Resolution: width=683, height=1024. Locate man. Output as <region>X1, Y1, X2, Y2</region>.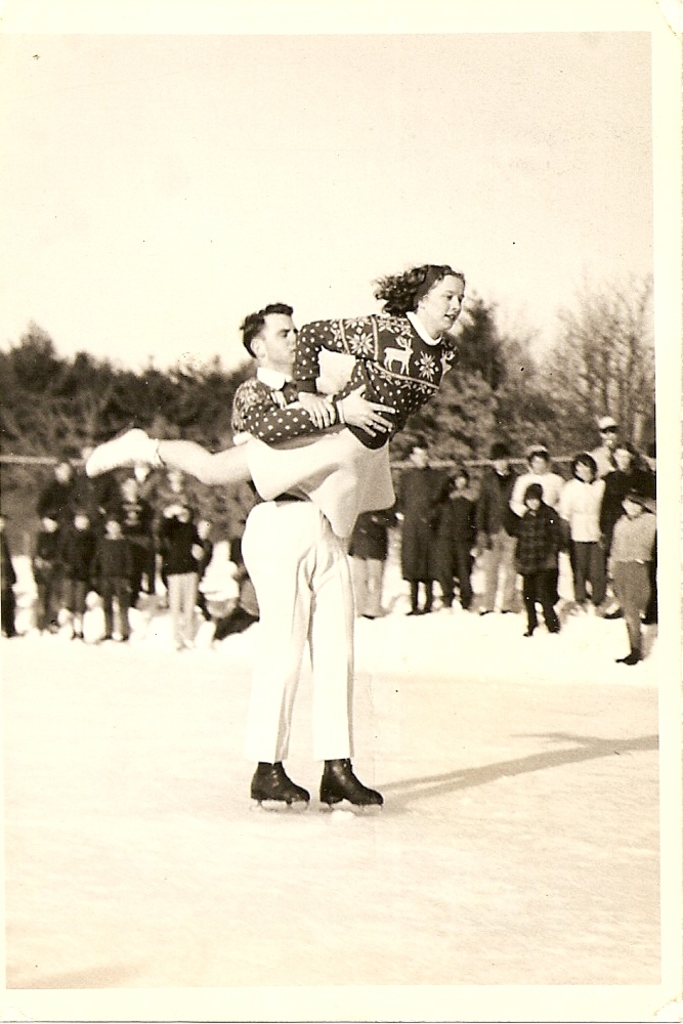
<region>470, 440, 522, 614</region>.
